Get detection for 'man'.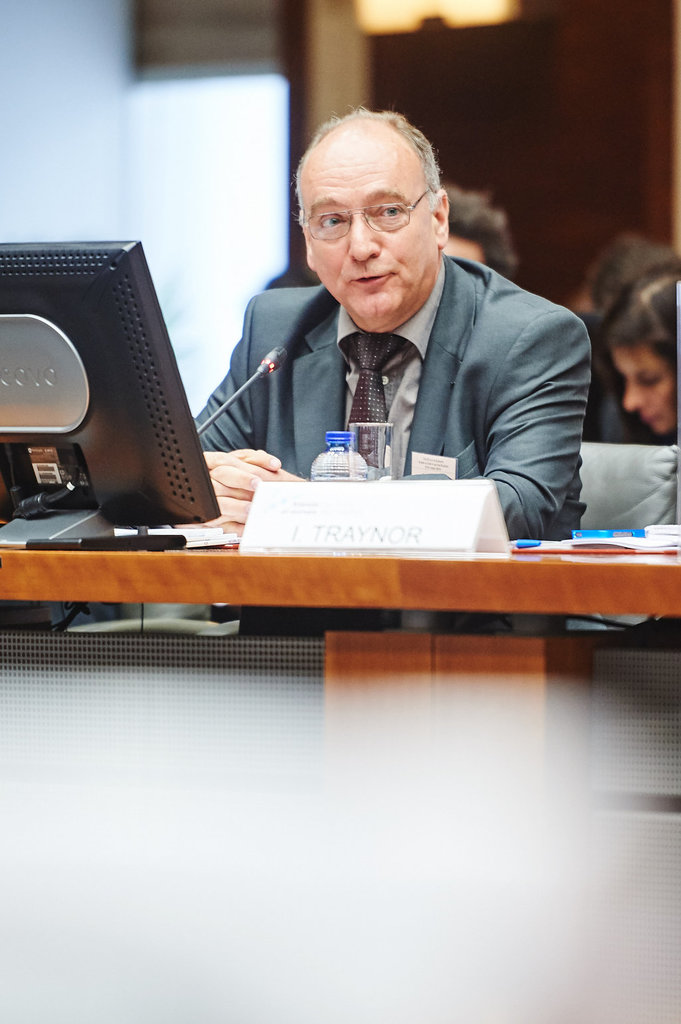
Detection: crop(188, 100, 596, 633).
